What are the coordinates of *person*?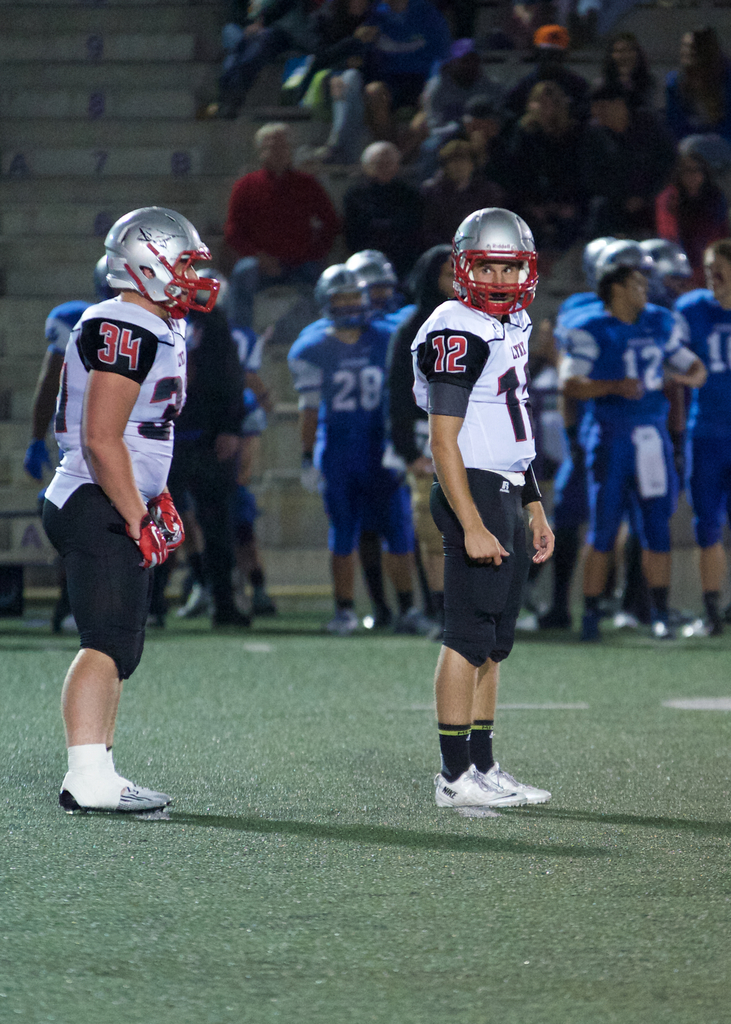
locate(410, 211, 555, 815).
